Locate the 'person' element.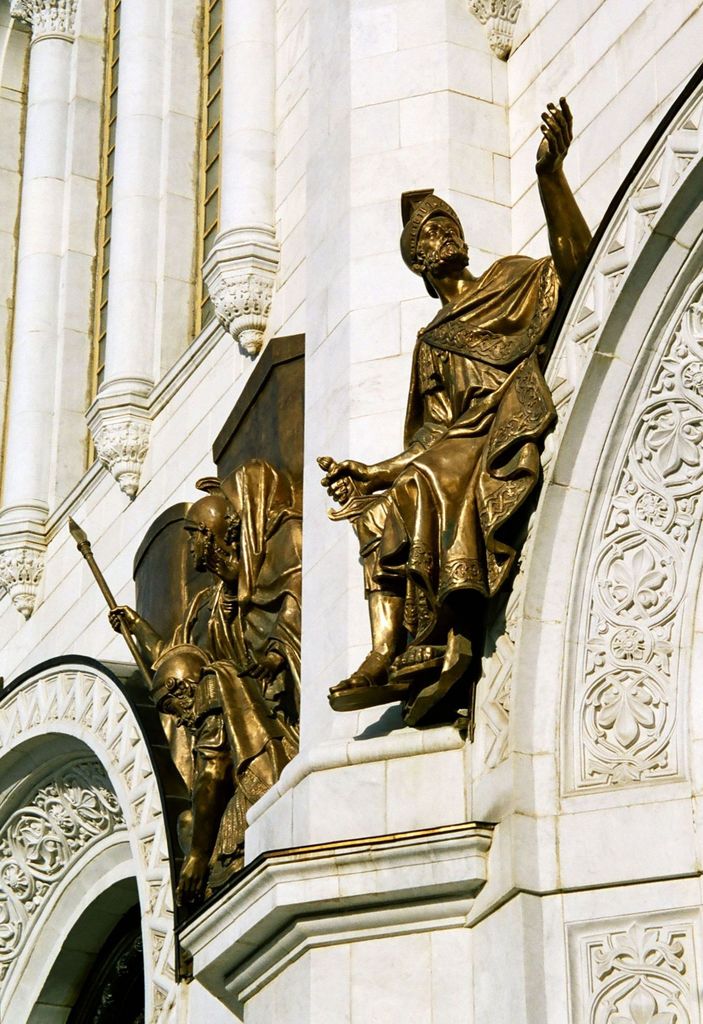
Element bbox: (x1=319, y1=97, x2=593, y2=733).
